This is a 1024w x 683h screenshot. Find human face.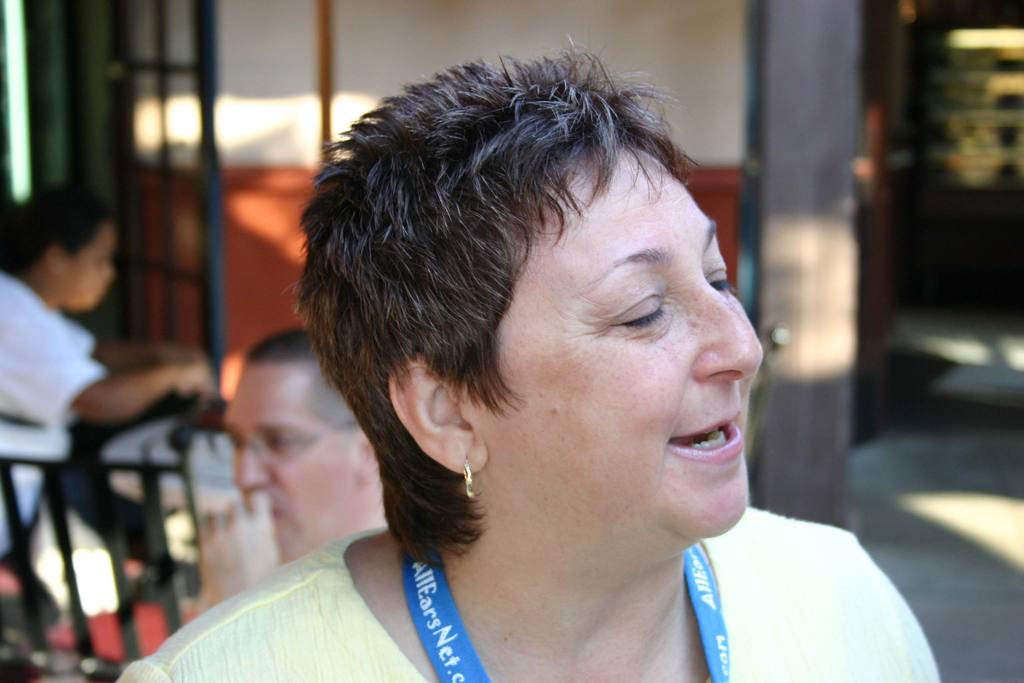
Bounding box: Rect(69, 236, 116, 308).
